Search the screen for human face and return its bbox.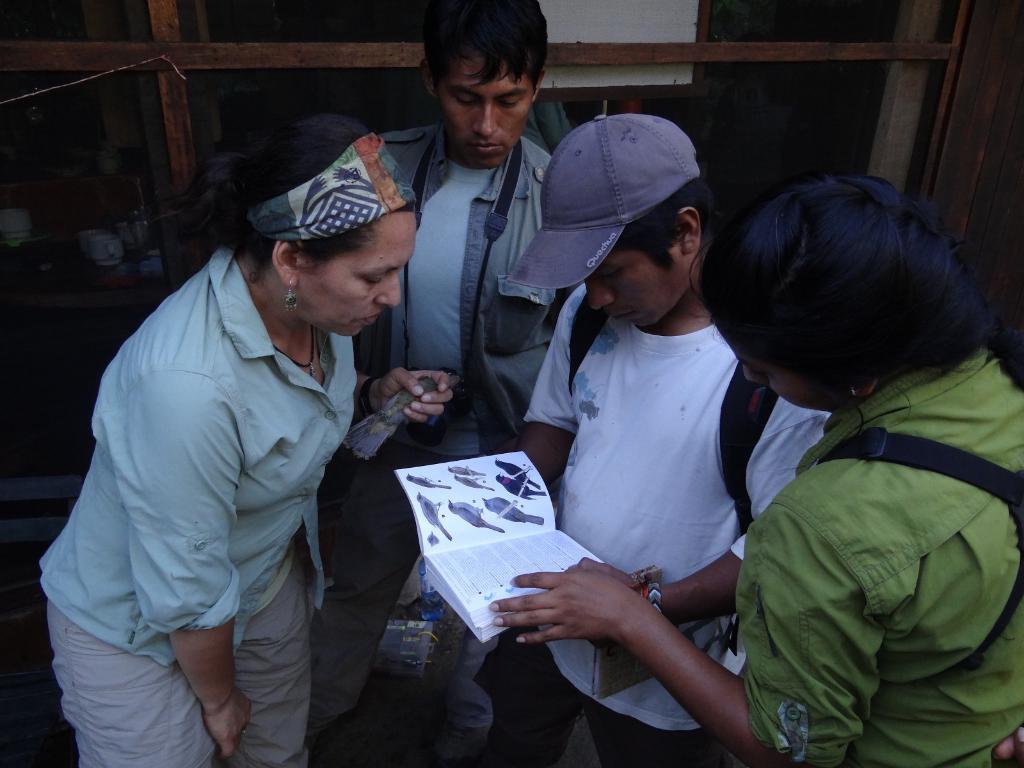
Found: (left=435, top=58, right=533, bottom=170).
